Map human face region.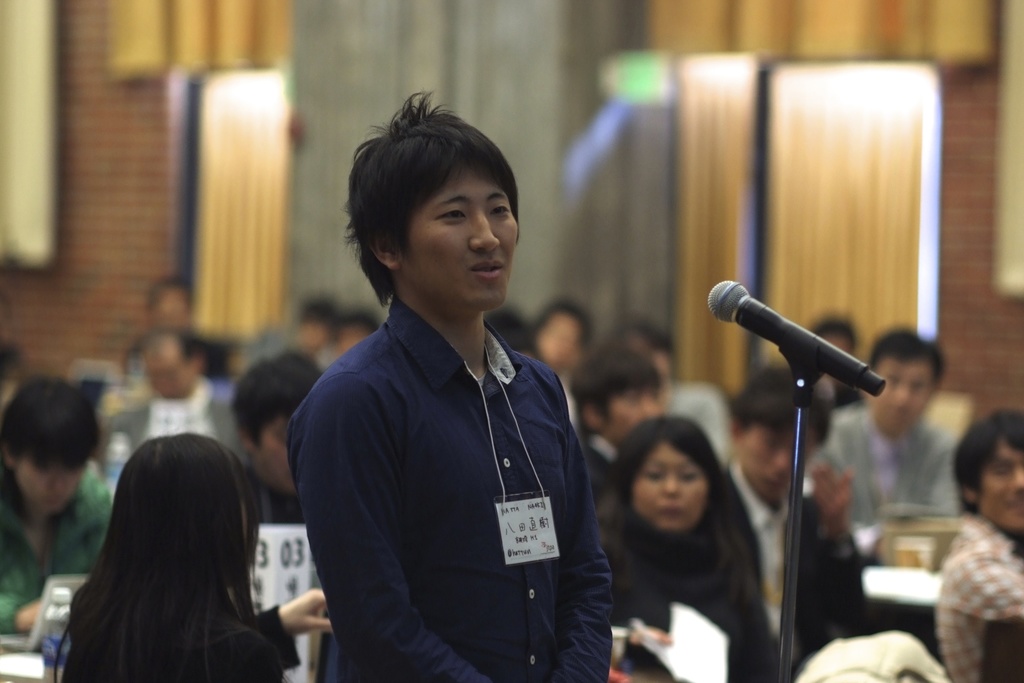
Mapped to {"left": 977, "top": 441, "right": 1023, "bottom": 531}.
